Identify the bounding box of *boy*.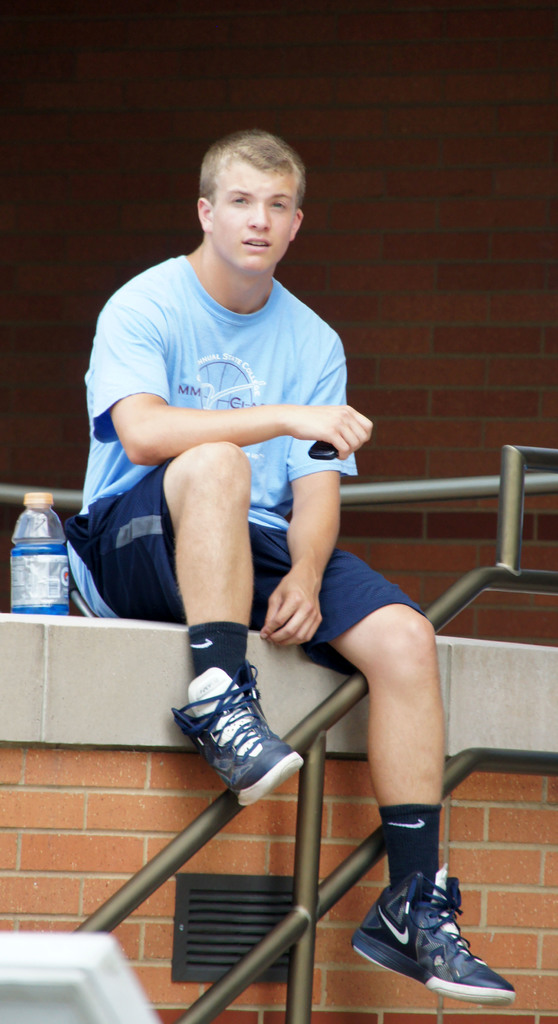
[left=65, top=127, right=522, bottom=995].
